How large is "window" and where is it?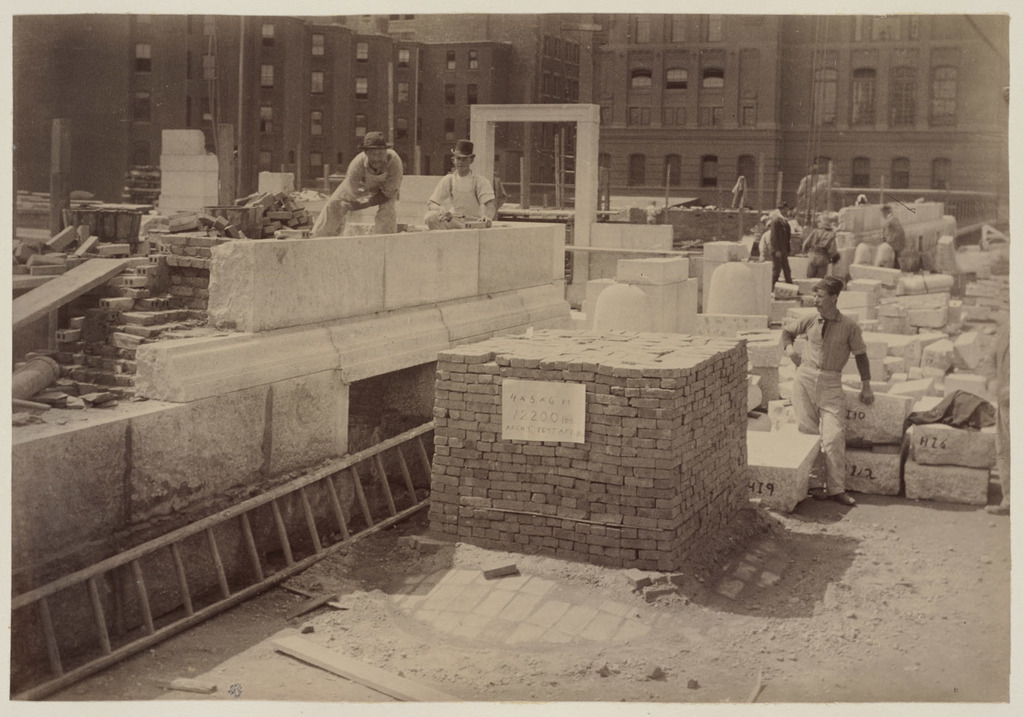
Bounding box: <region>134, 141, 150, 165</region>.
